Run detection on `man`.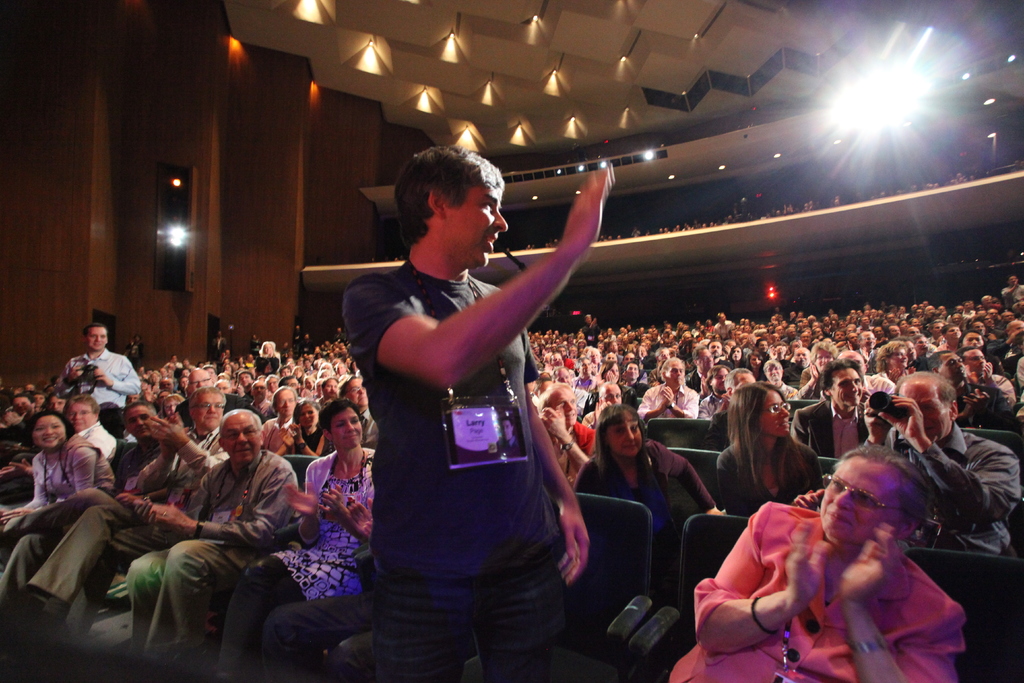
Result: x1=708 y1=340 x2=724 y2=356.
